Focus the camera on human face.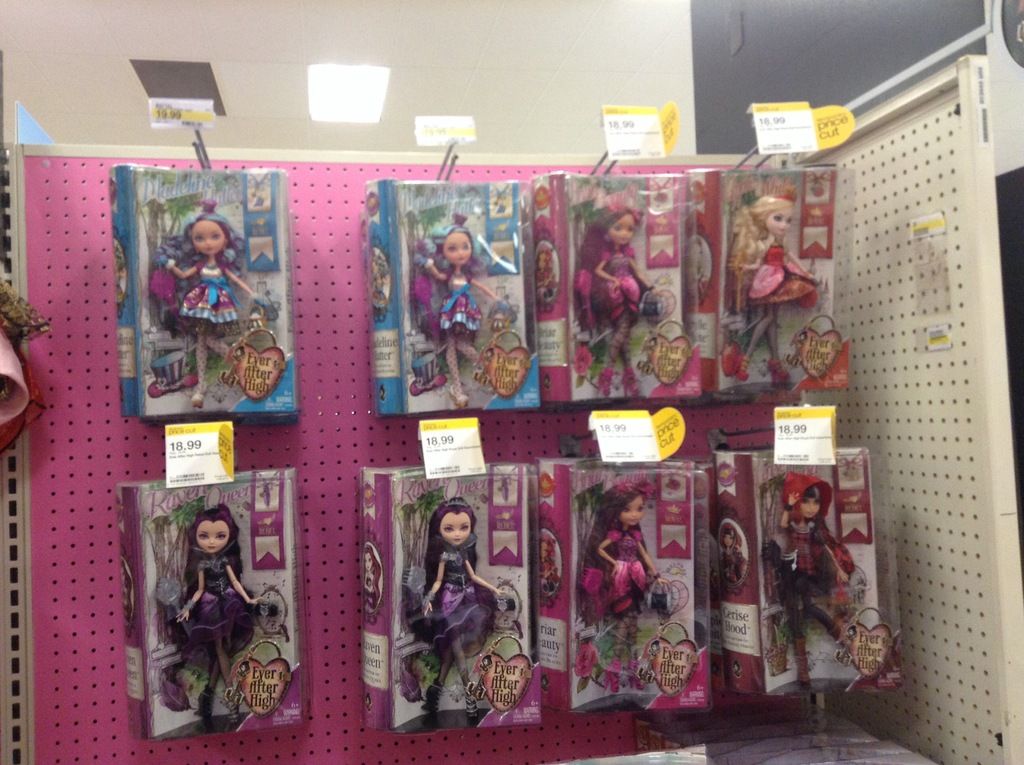
Focus region: pyautogui.locateOnScreen(187, 206, 232, 261).
